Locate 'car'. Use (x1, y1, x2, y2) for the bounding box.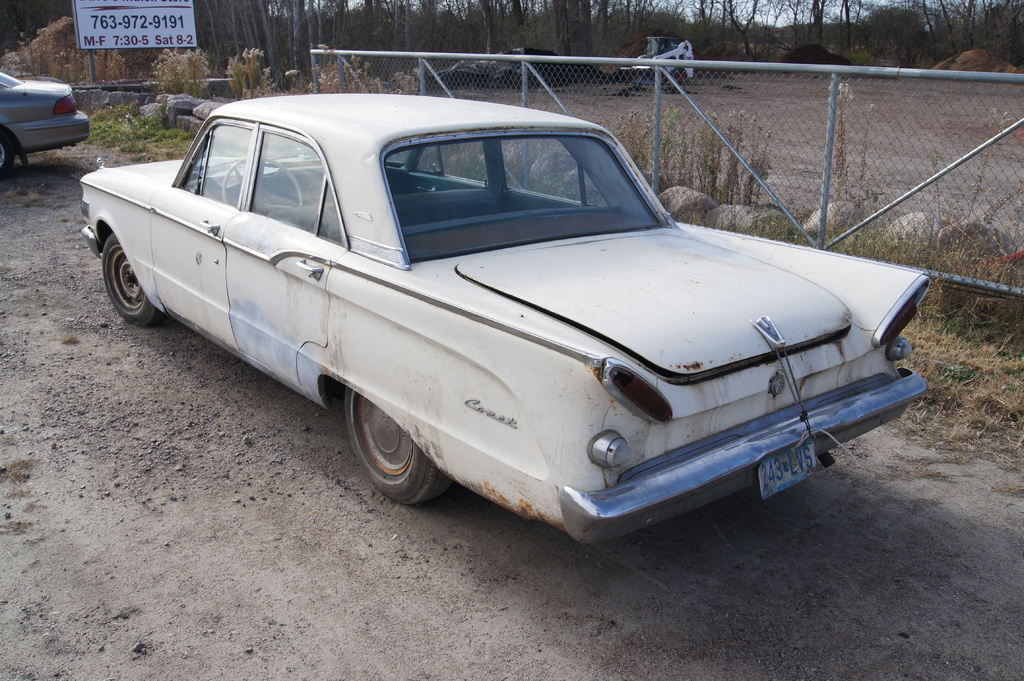
(0, 65, 89, 180).
